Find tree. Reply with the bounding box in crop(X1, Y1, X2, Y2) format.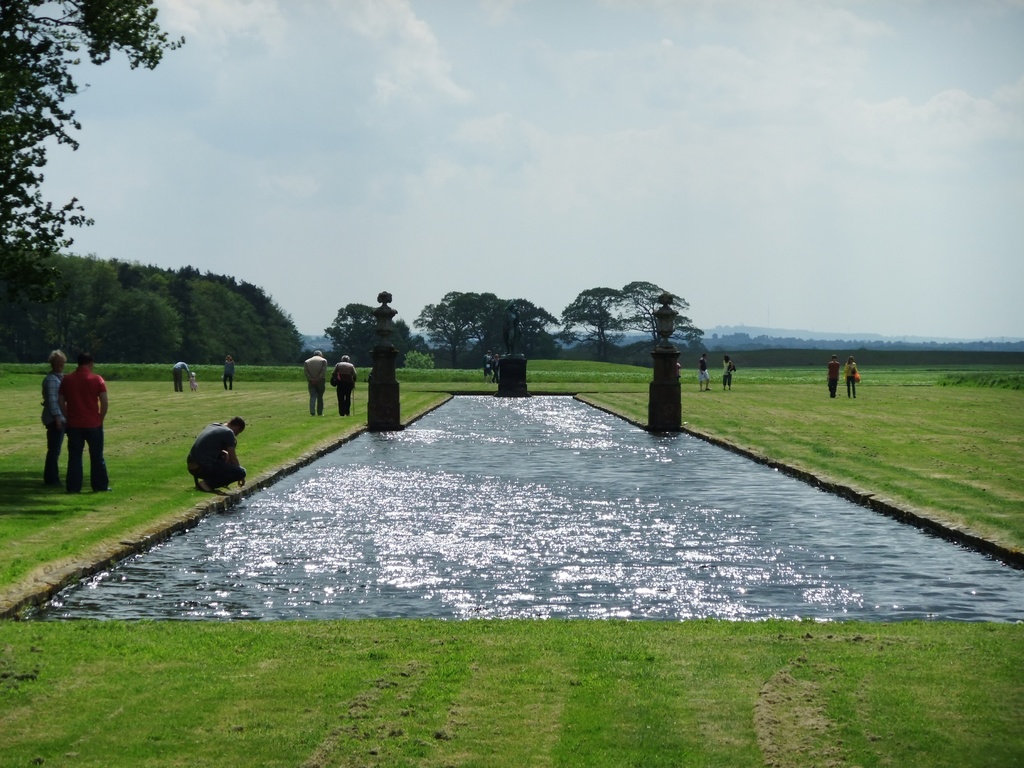
crop(410, 285, 563, 367).
